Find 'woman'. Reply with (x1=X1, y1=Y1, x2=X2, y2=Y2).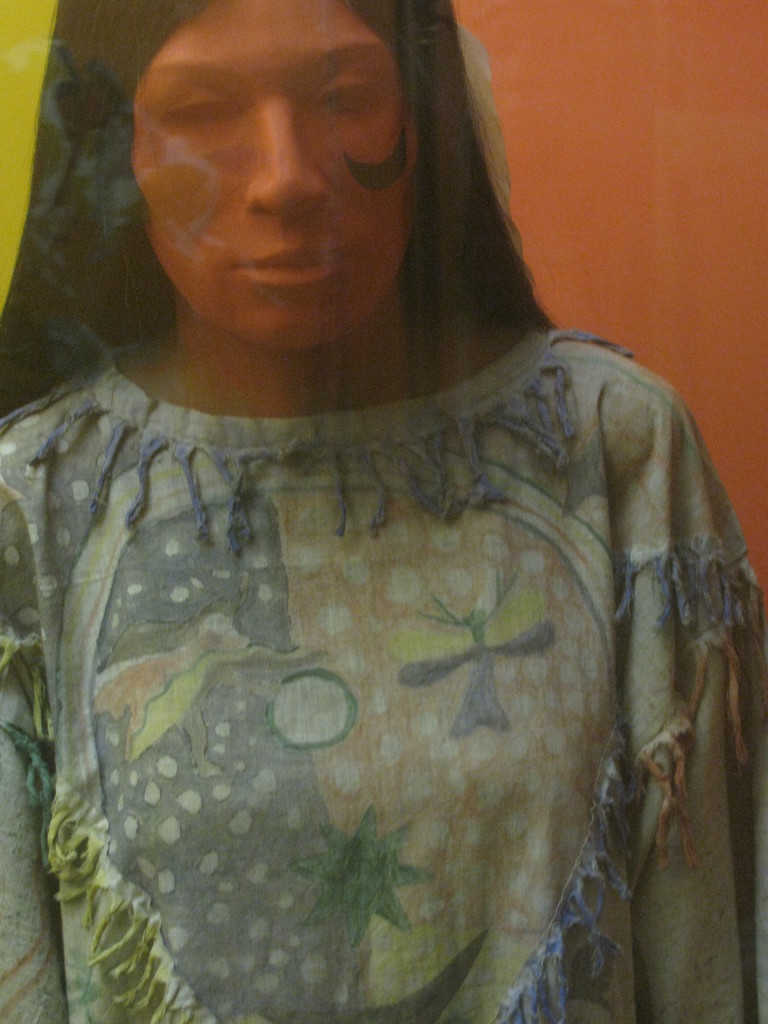
(x1=30, y1=0, x2=720, y2=1005).
